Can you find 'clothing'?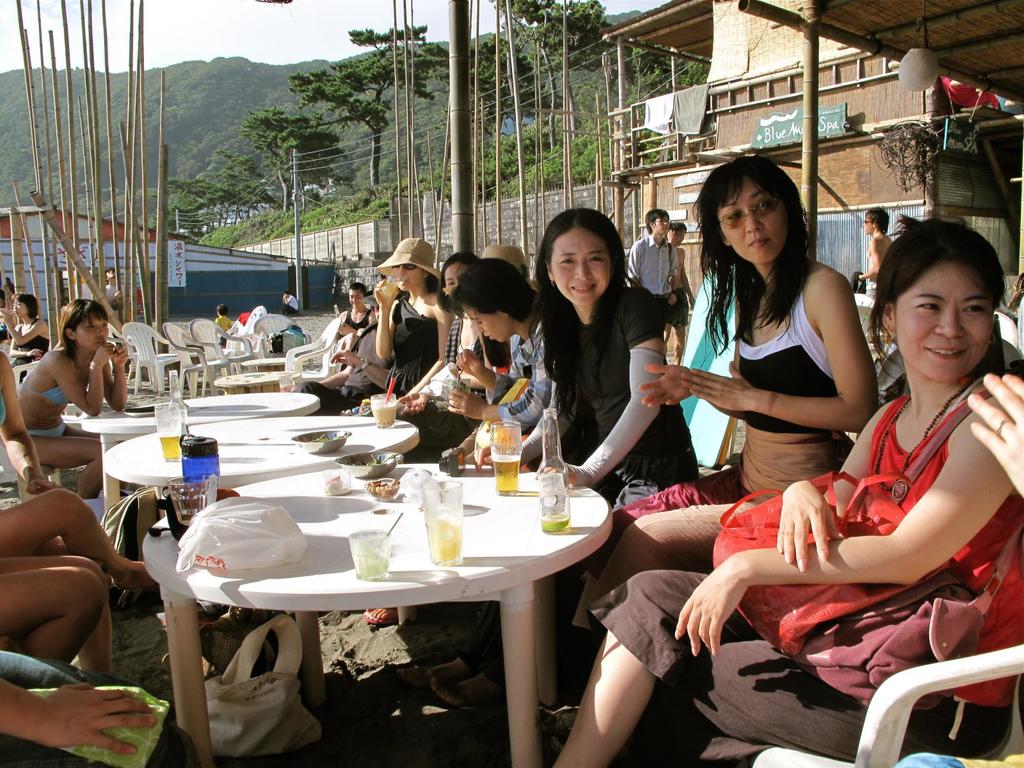
Yes, bounding box: detection(396, 305, 484, 467).
